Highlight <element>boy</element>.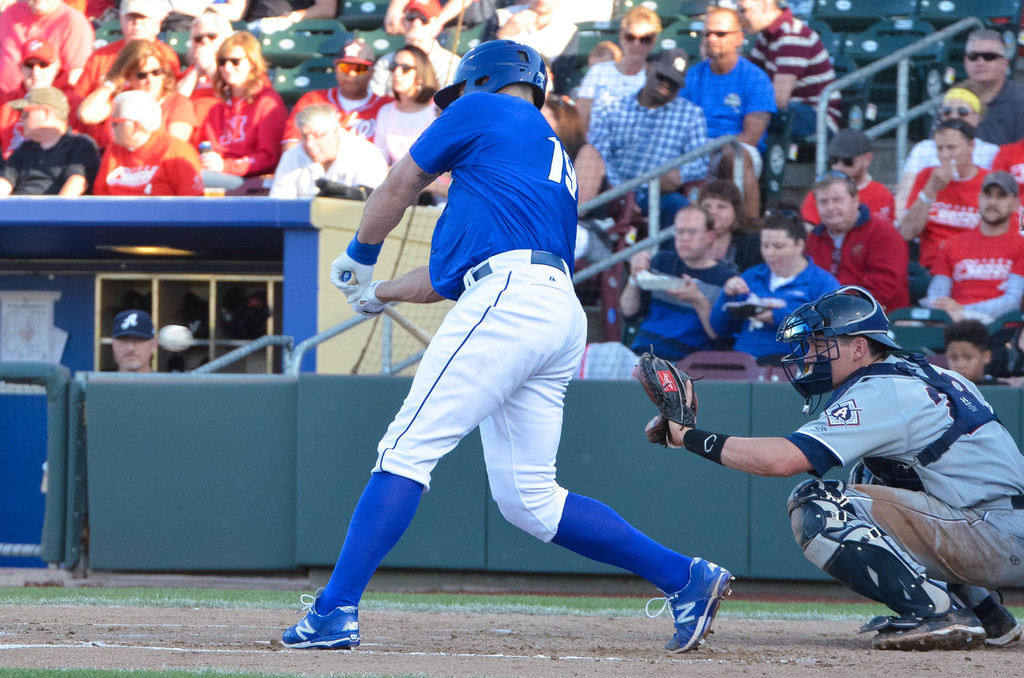
Highlighted region: box(937, 314, 1014, 384).
